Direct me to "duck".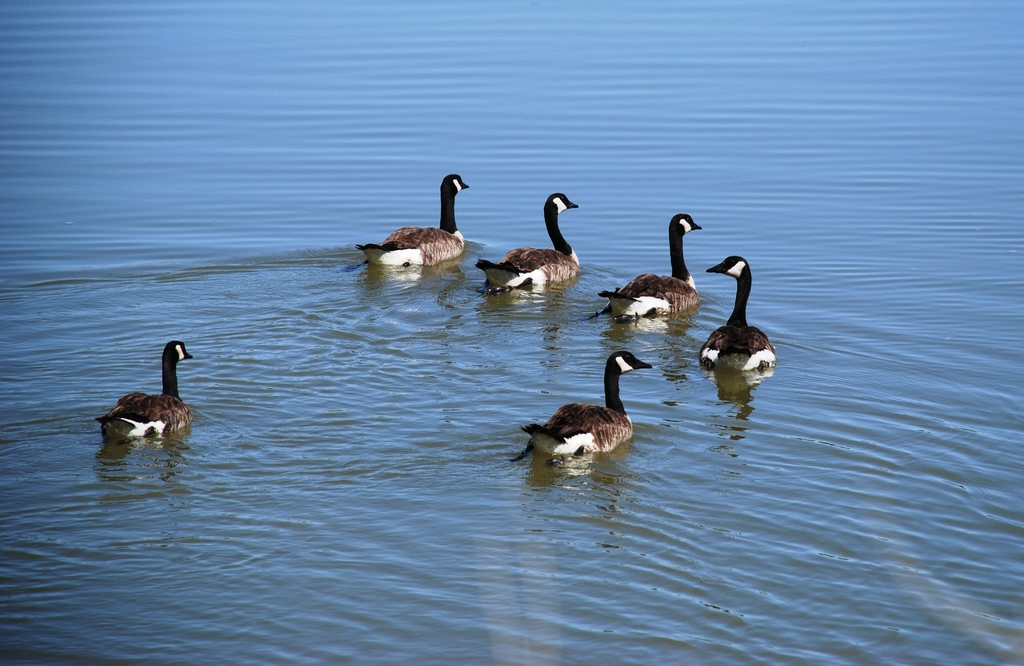
Direction: detection(594, 212, 700, 318).
